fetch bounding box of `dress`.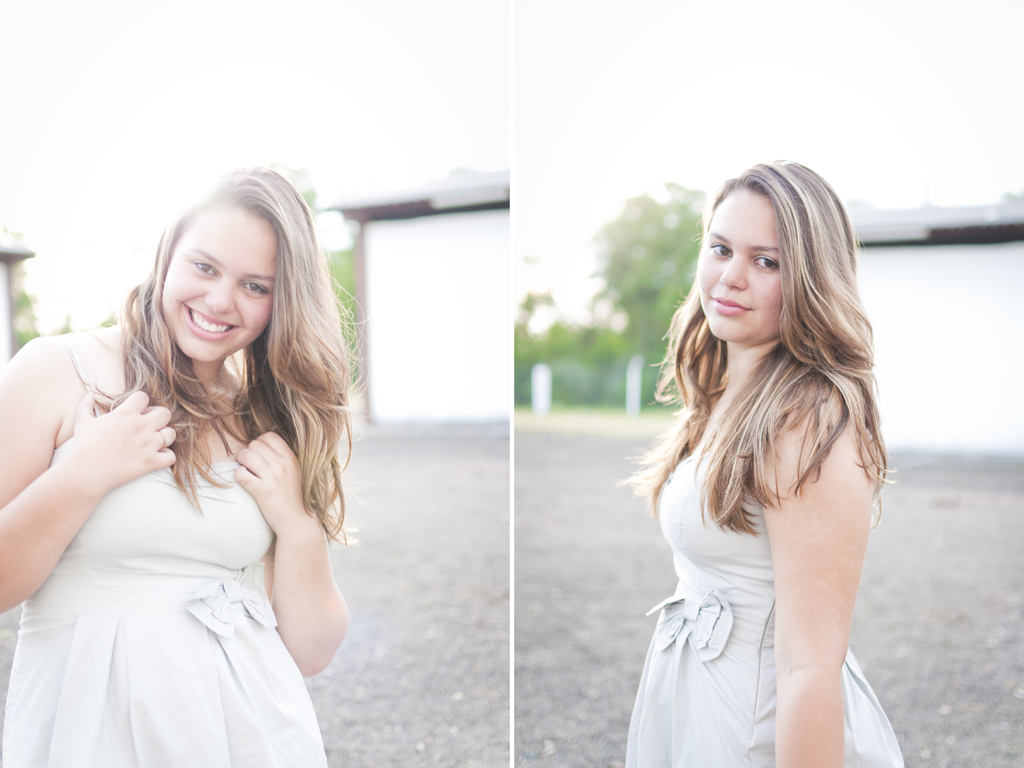
Bbox: rect(625, 283, 890, 740).
